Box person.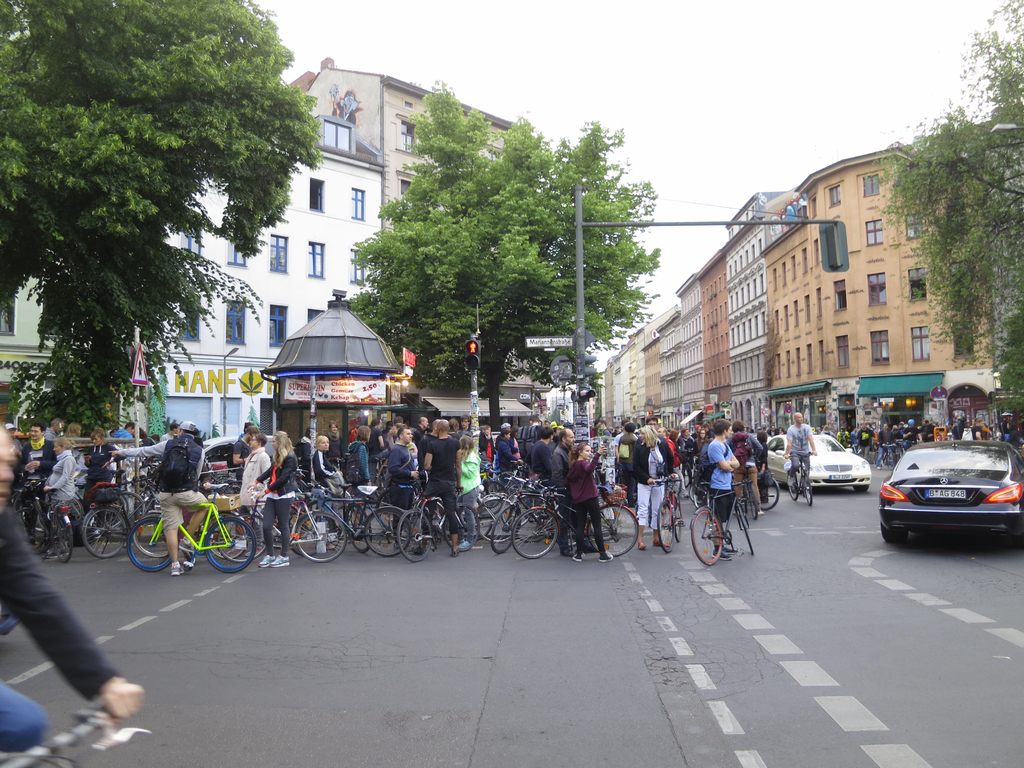
bbox=[412, 417, 431, 455].
